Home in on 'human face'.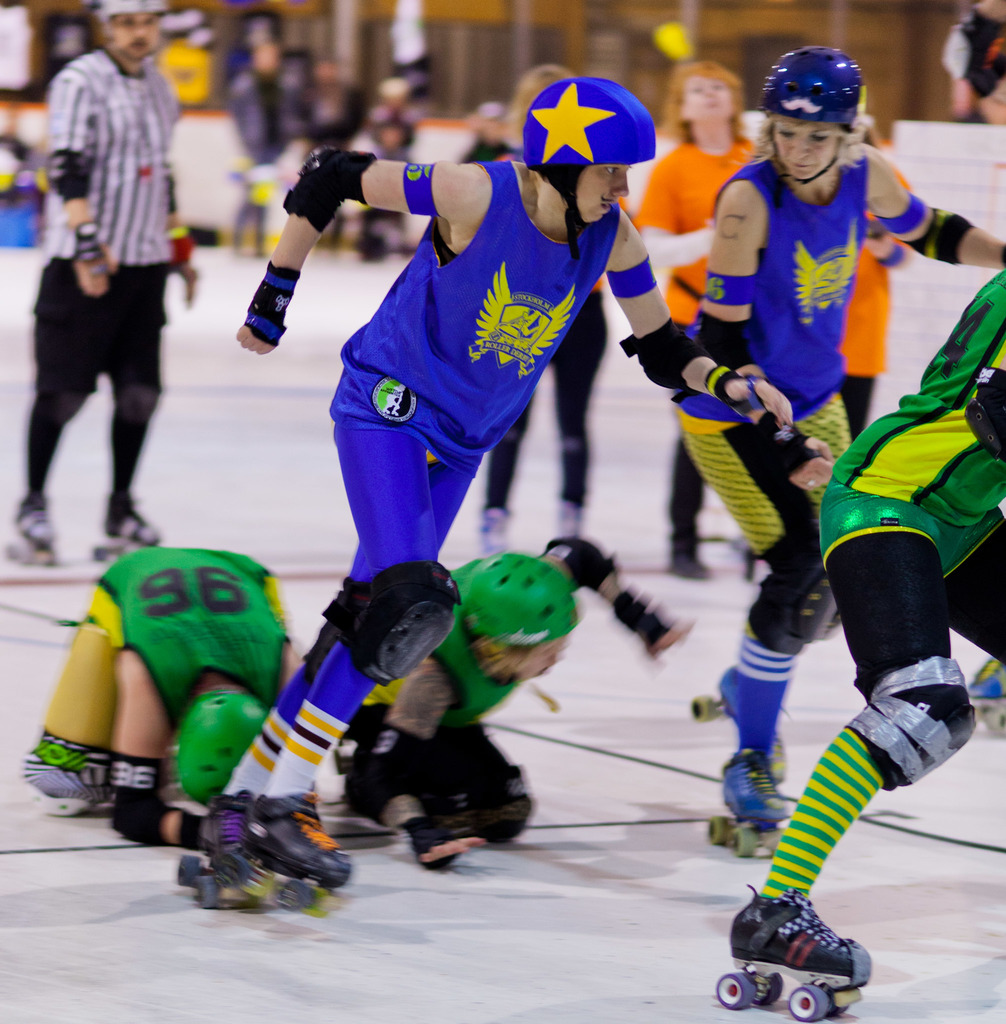
Homed in at <box>686,66,734,138</box>.
